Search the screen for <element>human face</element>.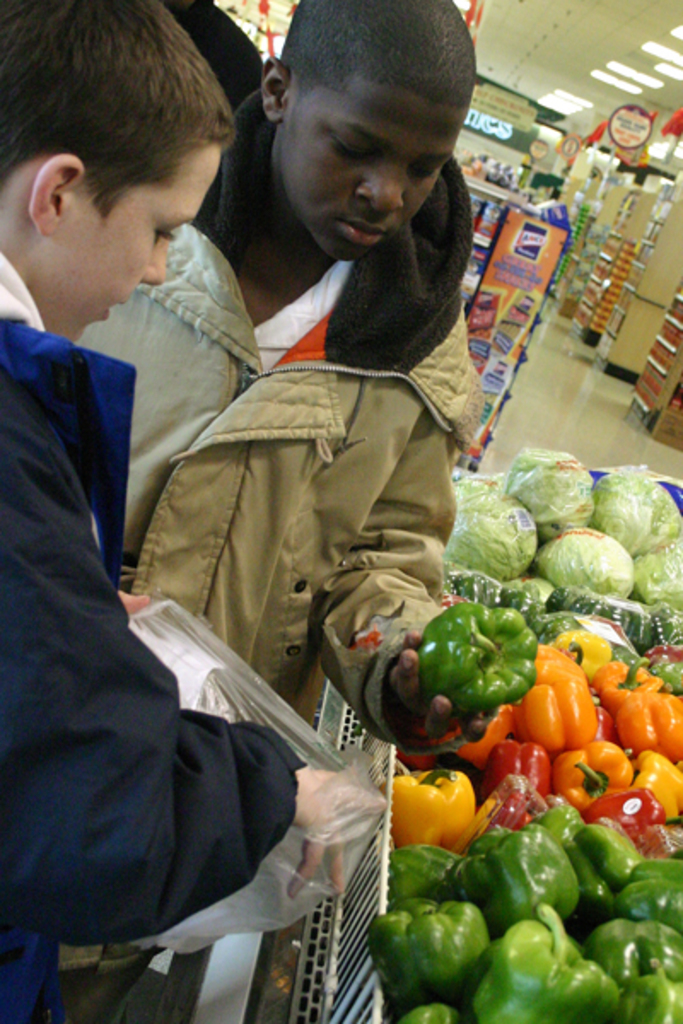
Found at [53, 145, 222, 340].
